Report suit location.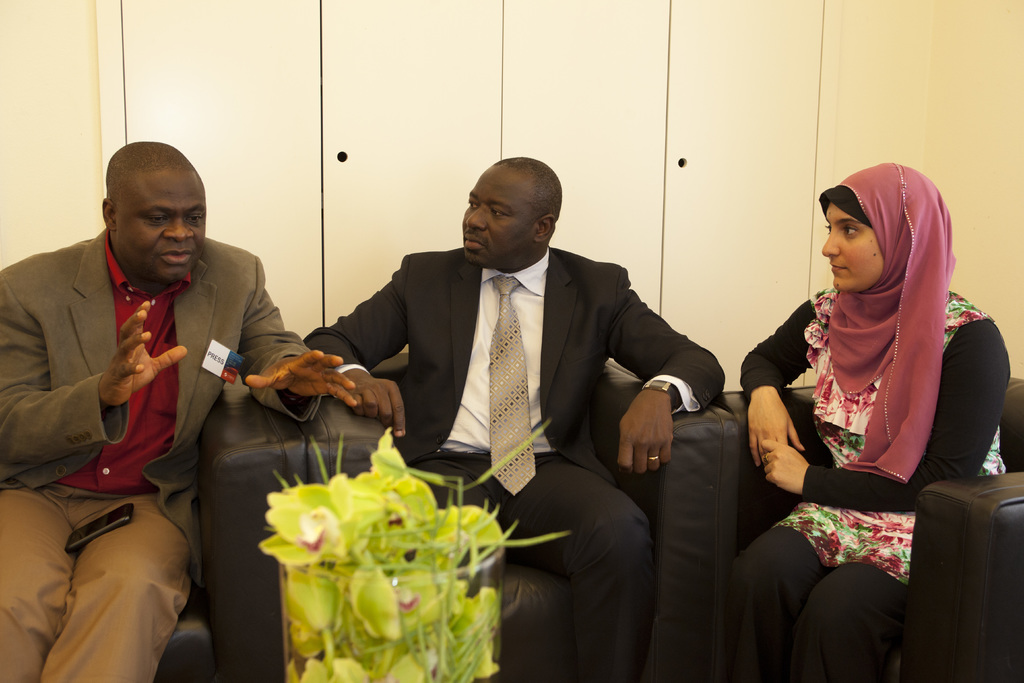
Report: region(0, 231, 321, 682).
